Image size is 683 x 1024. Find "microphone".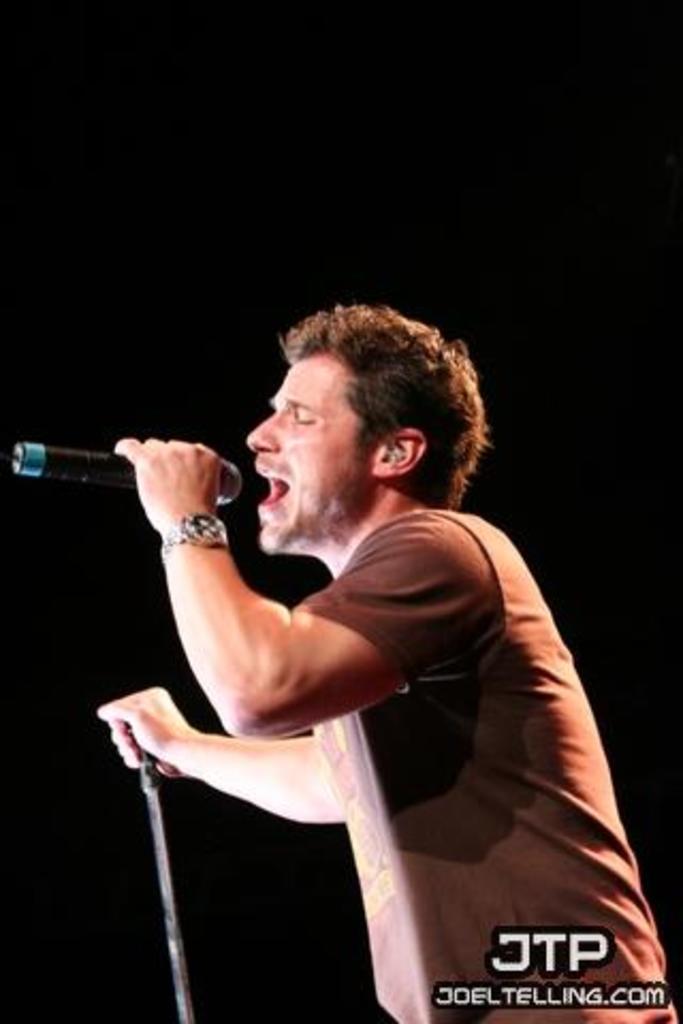
0 446 243 508.
